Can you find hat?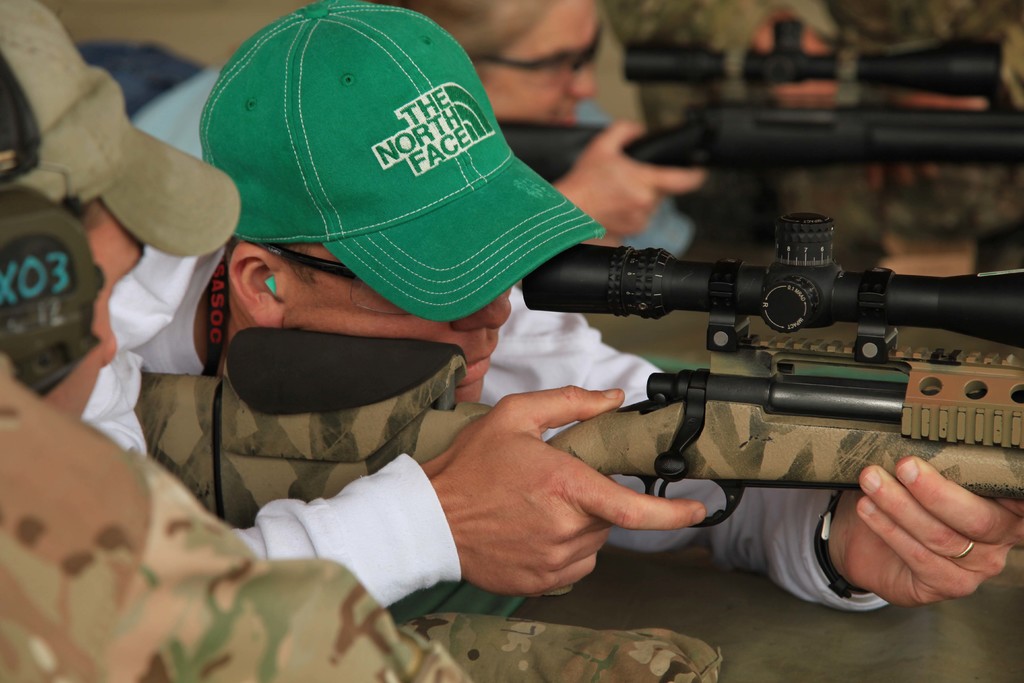
Yes, bounding box: bbox(0, 0, 241, 258).
